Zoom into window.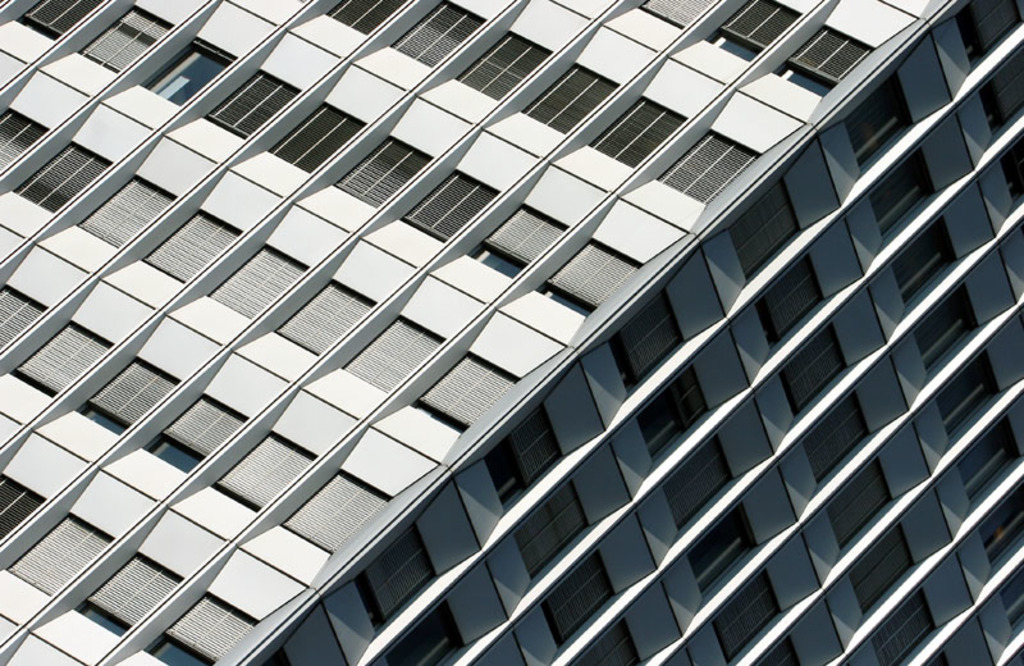
Zoom target: region(205, 61, 297, 138).
